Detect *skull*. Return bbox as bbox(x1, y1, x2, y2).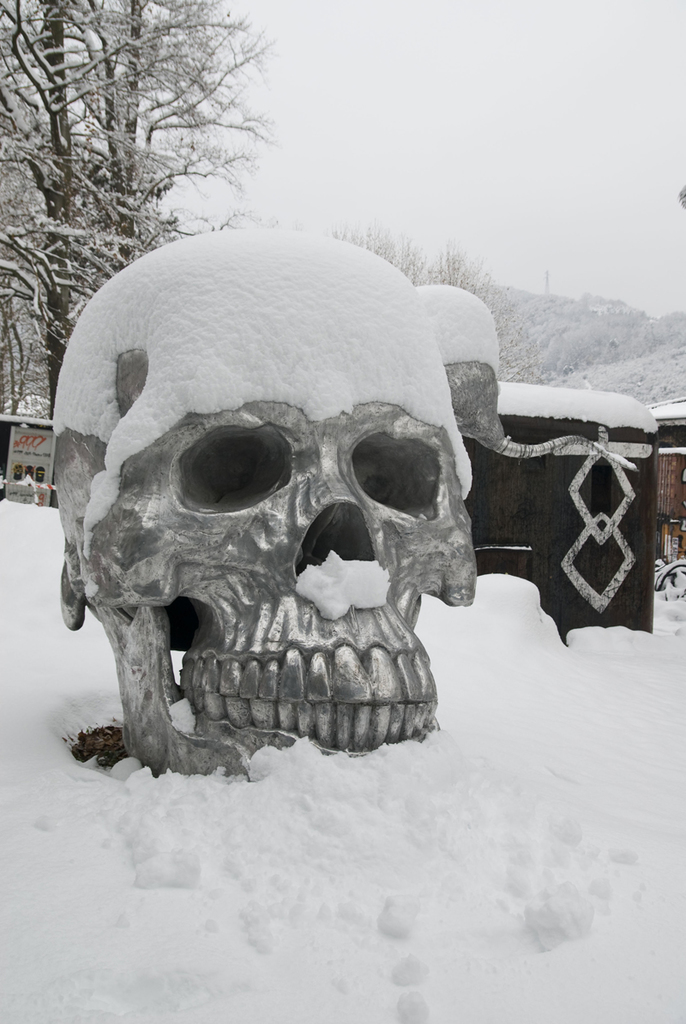
bbox(51, 226, 479, 774).
